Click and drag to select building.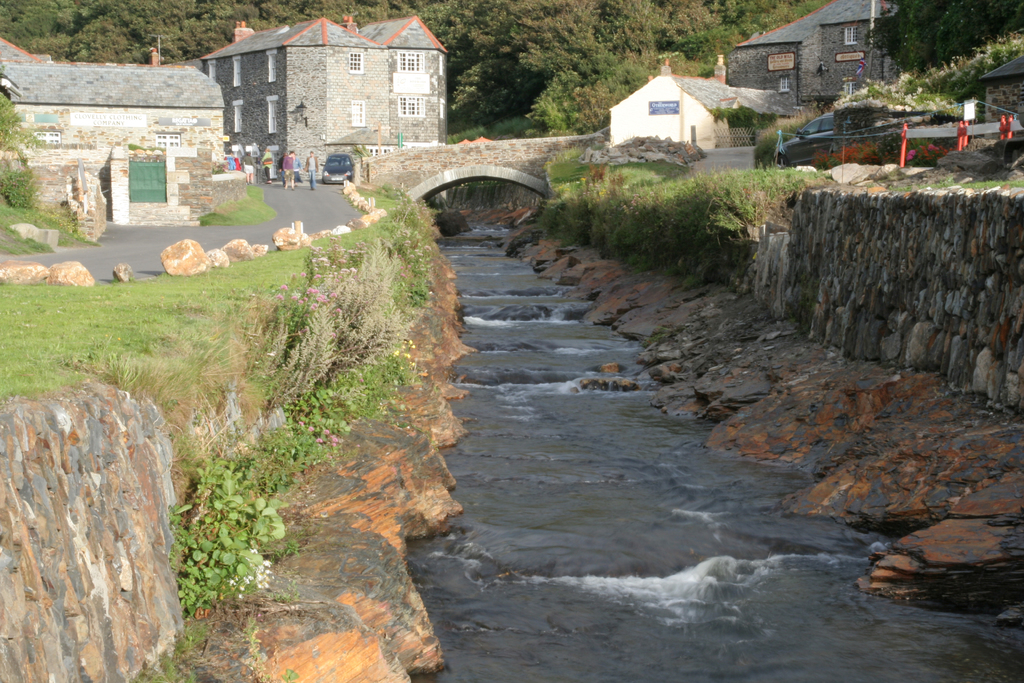
Selection: (189, 15, 445, 168).
